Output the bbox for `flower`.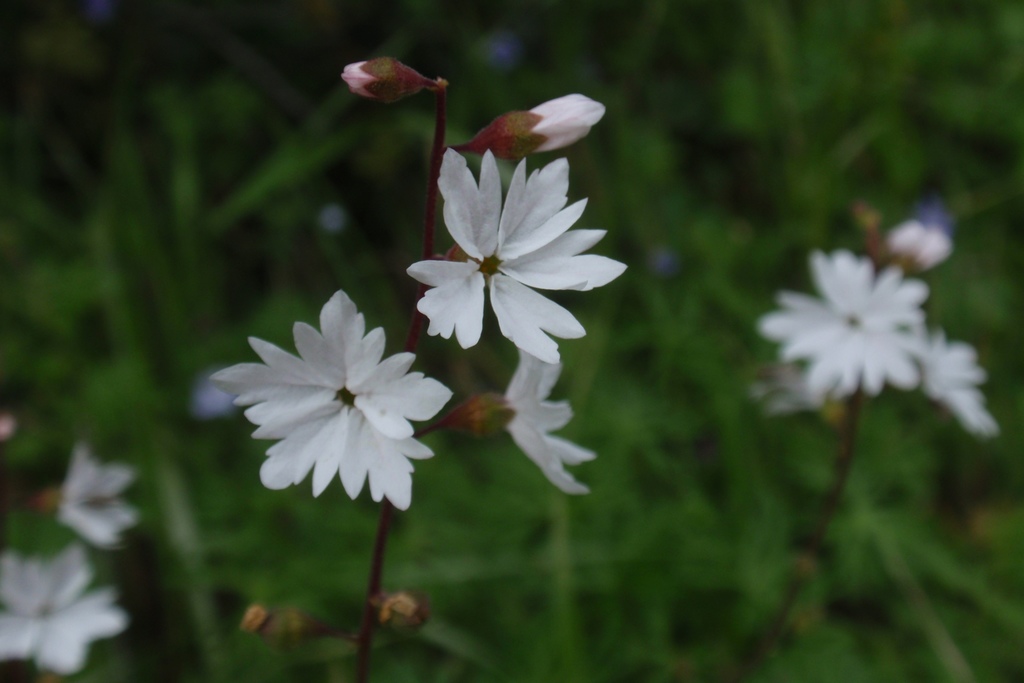
region(399, 158, 611, 356).
